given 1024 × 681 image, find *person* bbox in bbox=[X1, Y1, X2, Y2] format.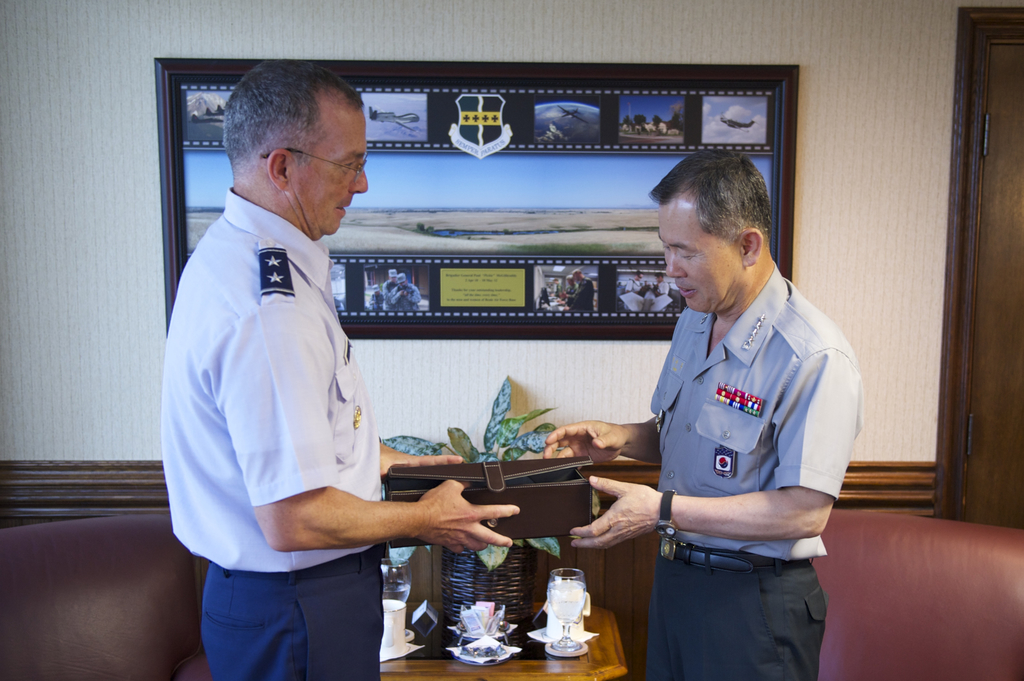
bbox=[616, 164, 845, 680].
